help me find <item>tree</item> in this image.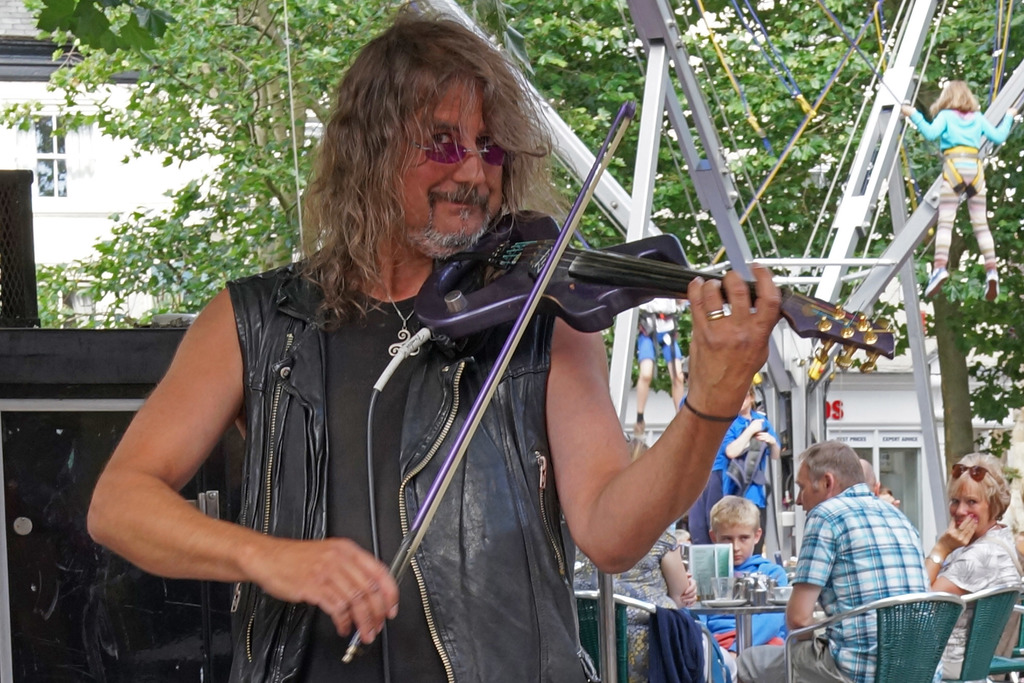
Found it: bbox=[666, 0, 1023, 486].
